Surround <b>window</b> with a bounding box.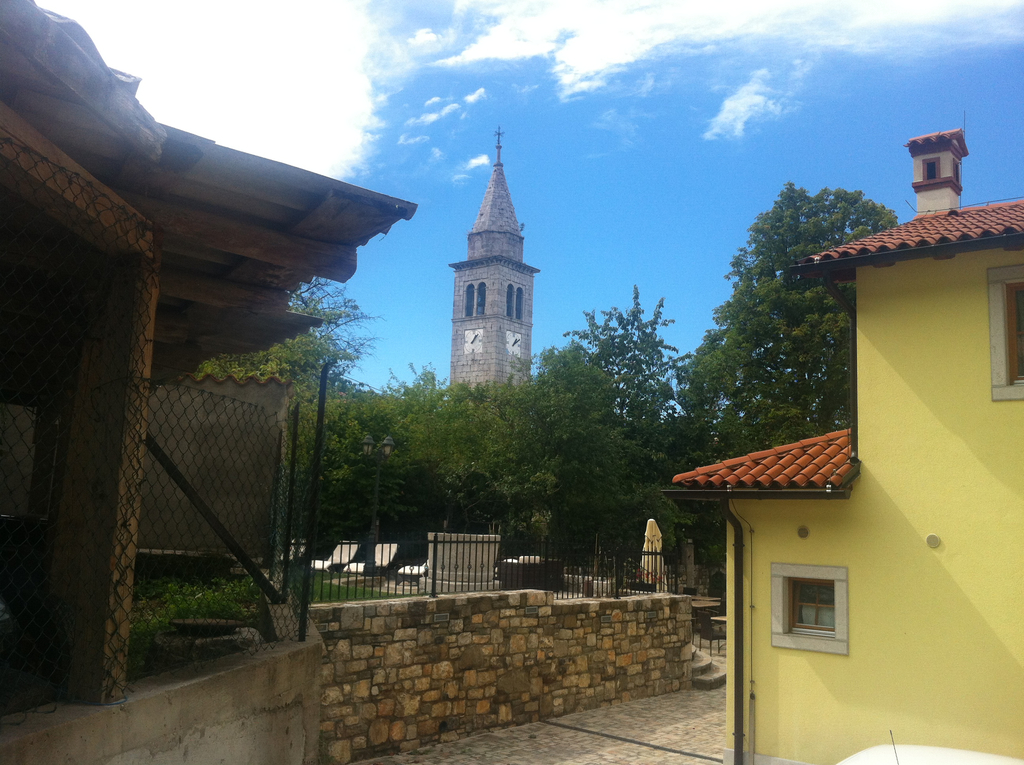
777:565:877:673.
